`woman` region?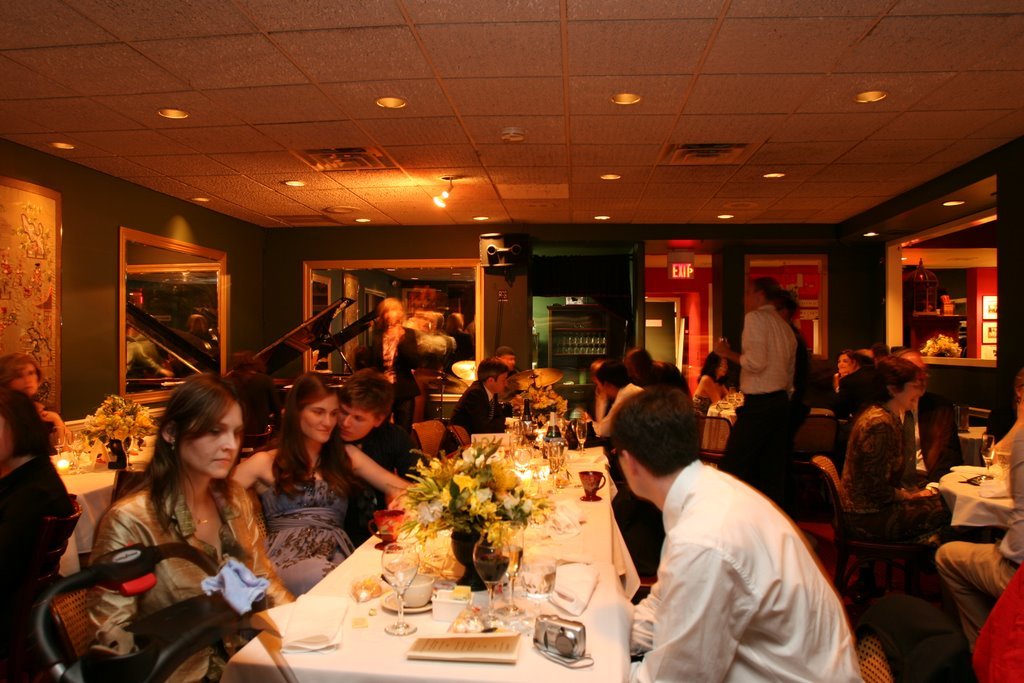
bbox(232, 378, 412, 594)
